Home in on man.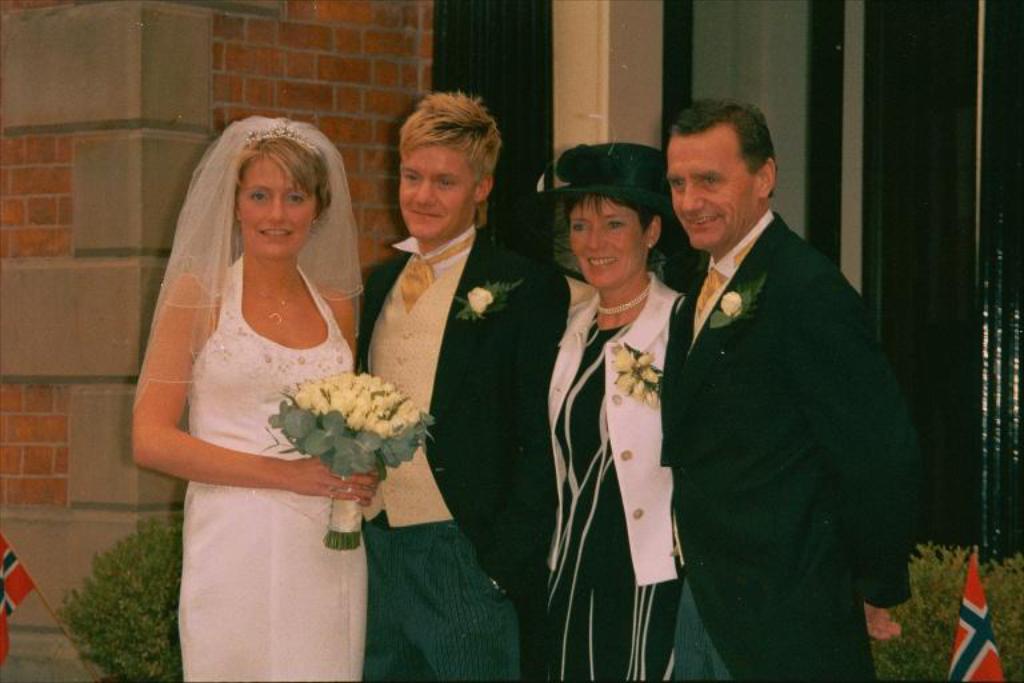
Homed in at box(639, 83, 916, 682).
